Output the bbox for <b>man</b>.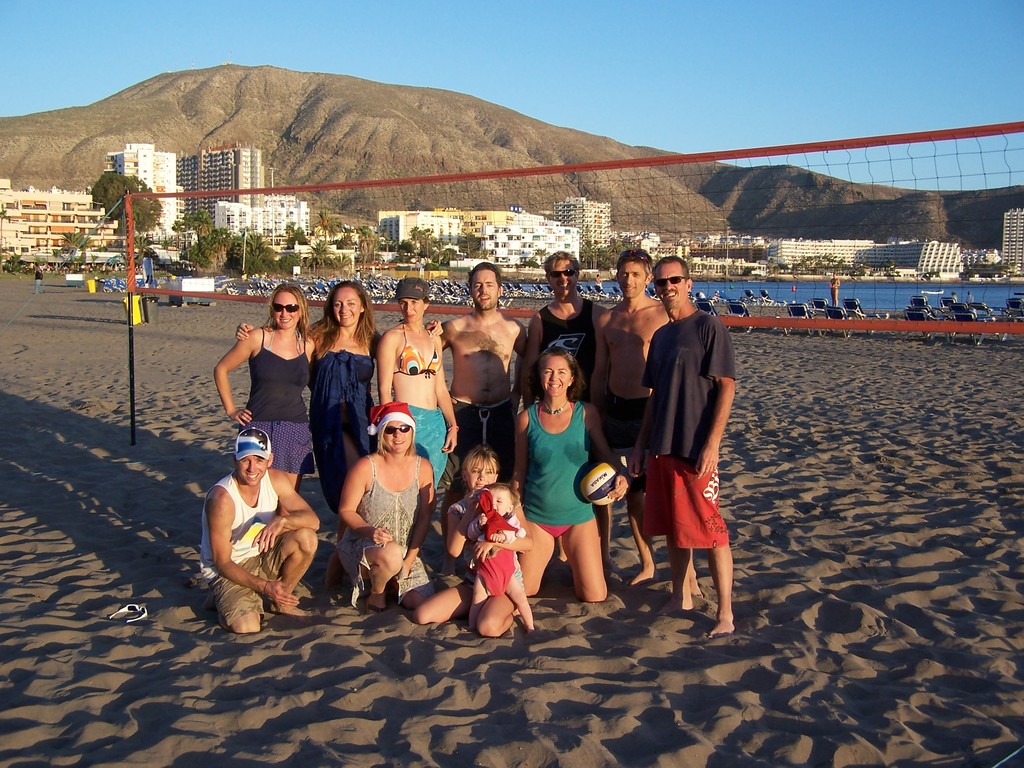
{"left": 435, "top": 264, "right": 524, "bottom": 452}.
